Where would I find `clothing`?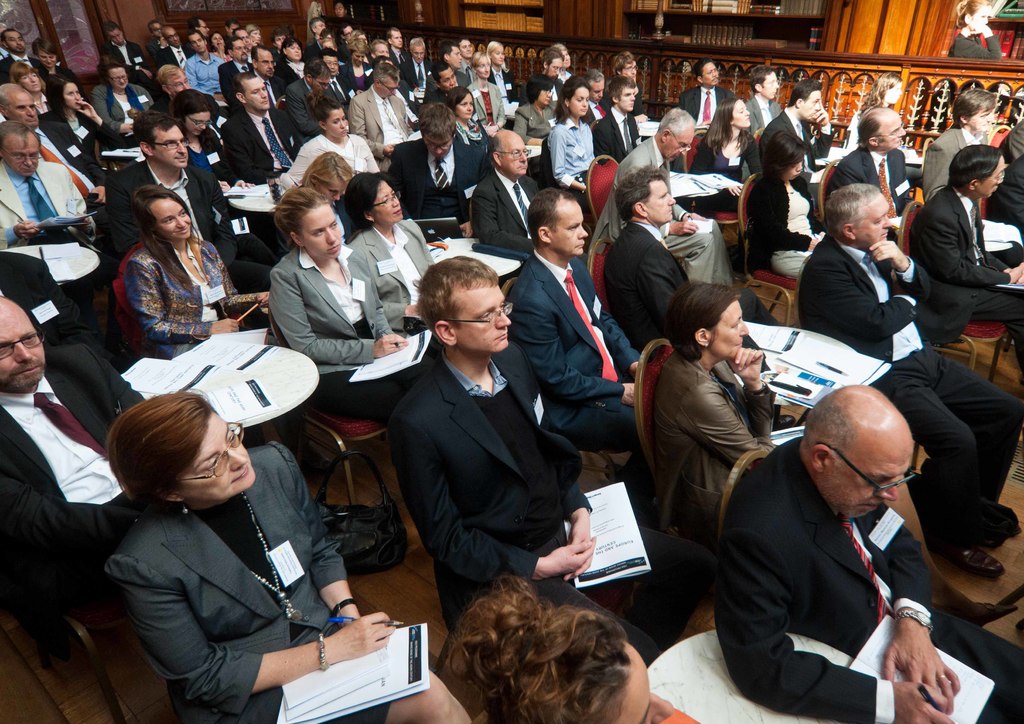
At BBox(100, 35, 150, 70).
